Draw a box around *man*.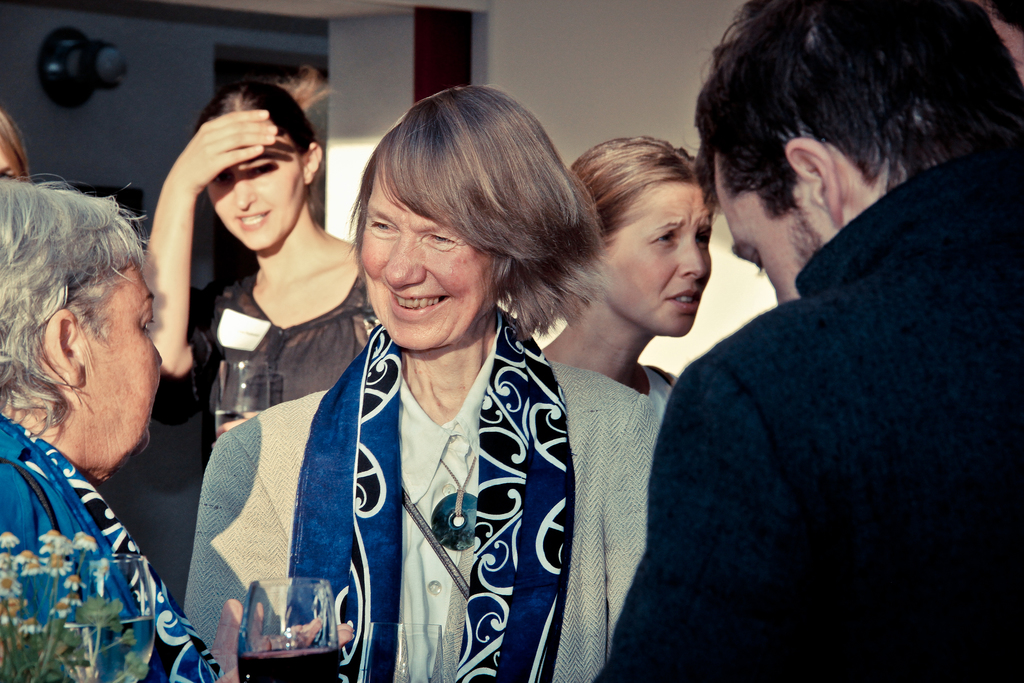
bbox=[638, 10, 1005, 668].
